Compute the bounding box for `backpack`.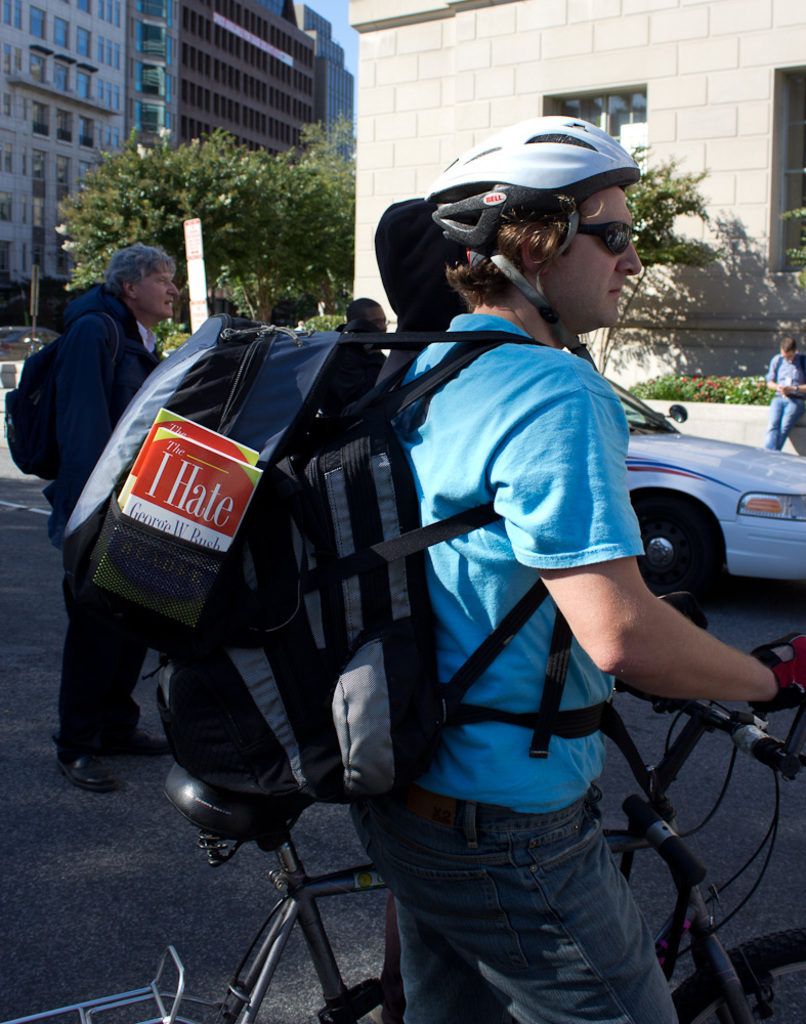
bbox=(63, 313, 649, 798).
